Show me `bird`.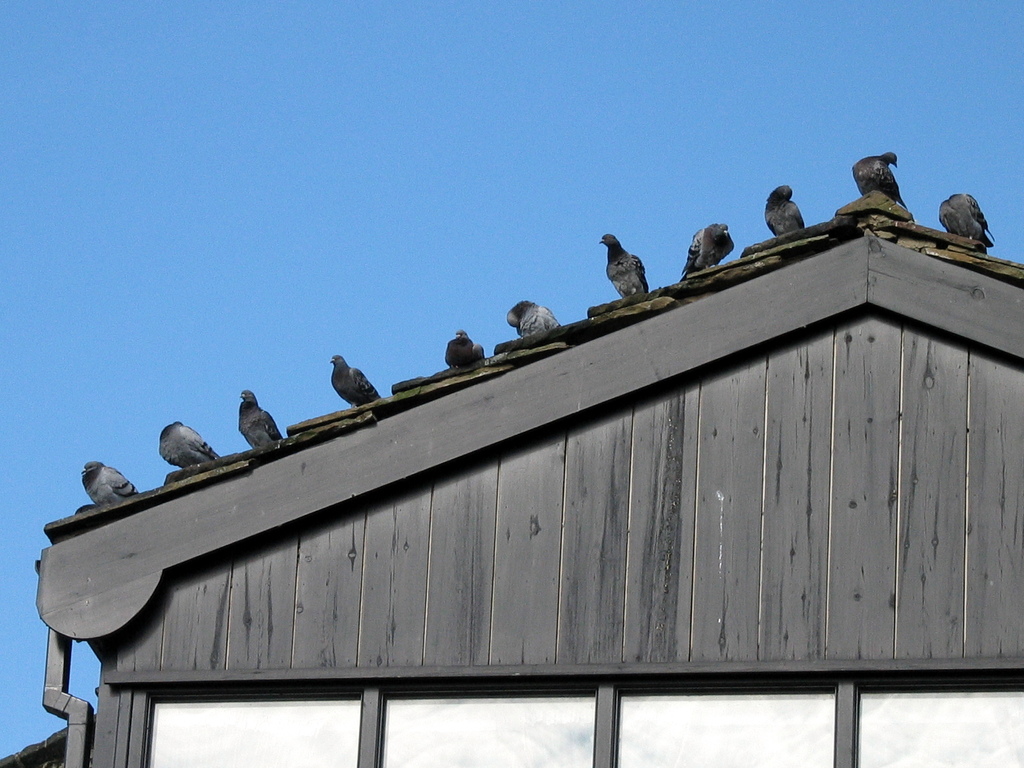
`bird` is here: 938 188 1000 254.
